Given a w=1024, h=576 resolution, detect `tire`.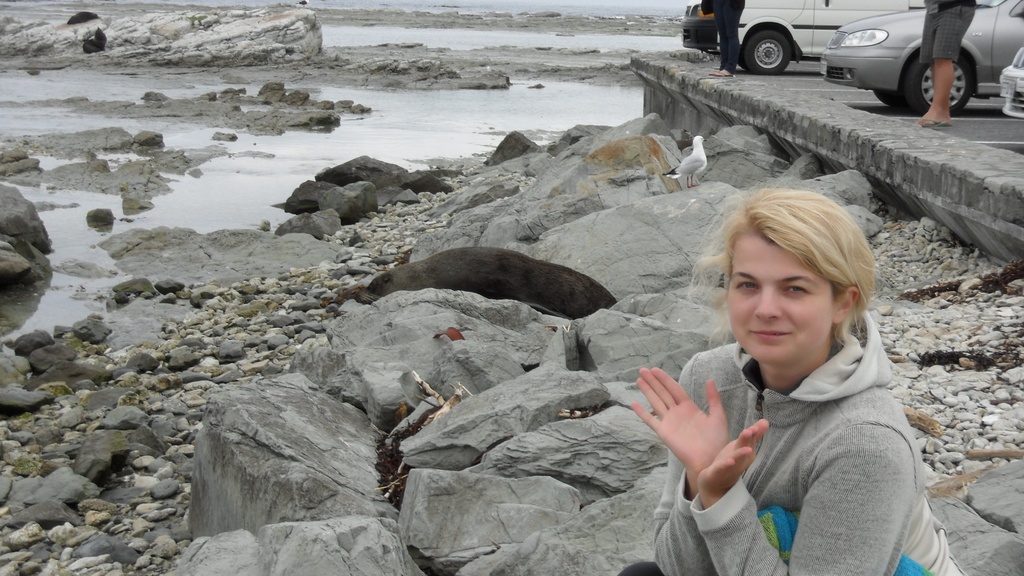
{"left": 735, "top": 24, "right": 797, "bottom": 76}.
